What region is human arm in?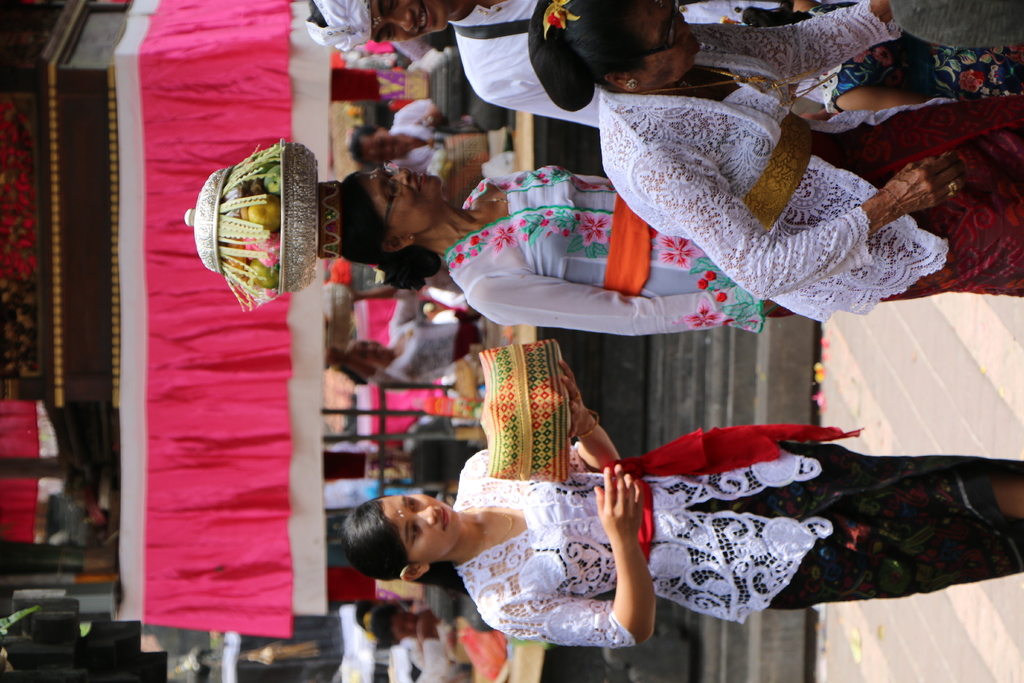
467:469:659:638.
